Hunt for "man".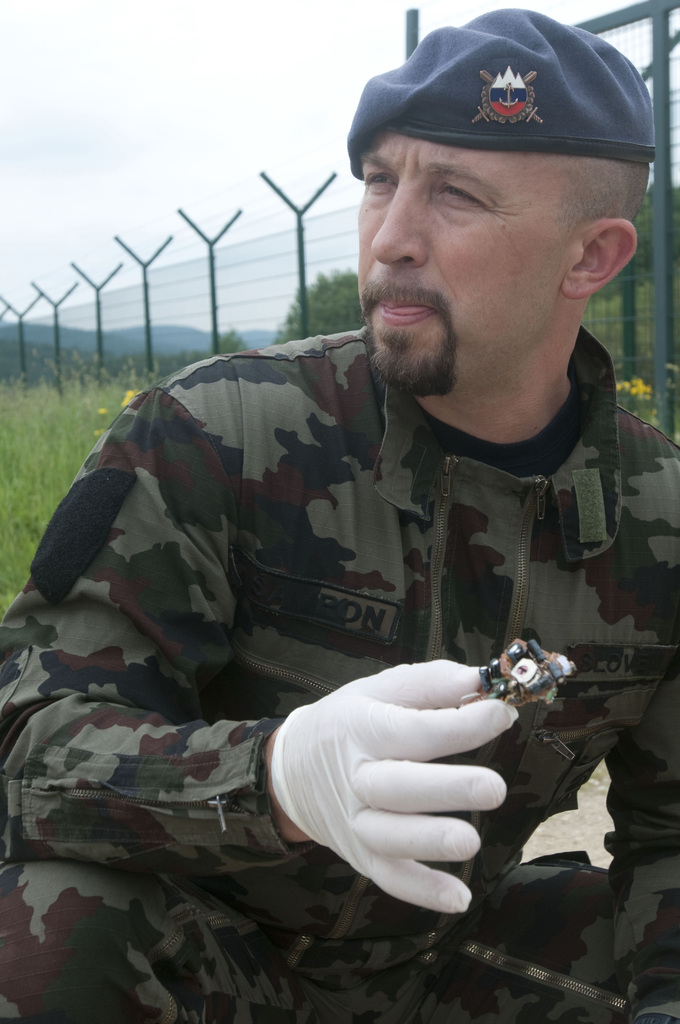
Hunted down at <region>0, 0, 679, 1023</region>.
